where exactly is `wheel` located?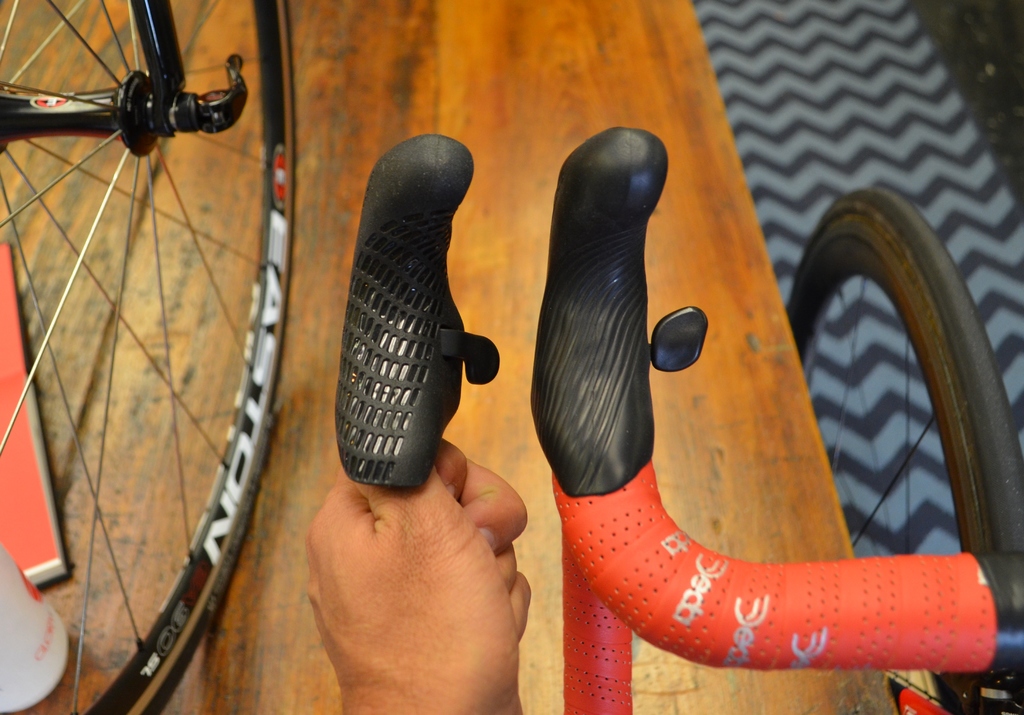
Its bounding box is detection(782, 186, 1023, 714).
